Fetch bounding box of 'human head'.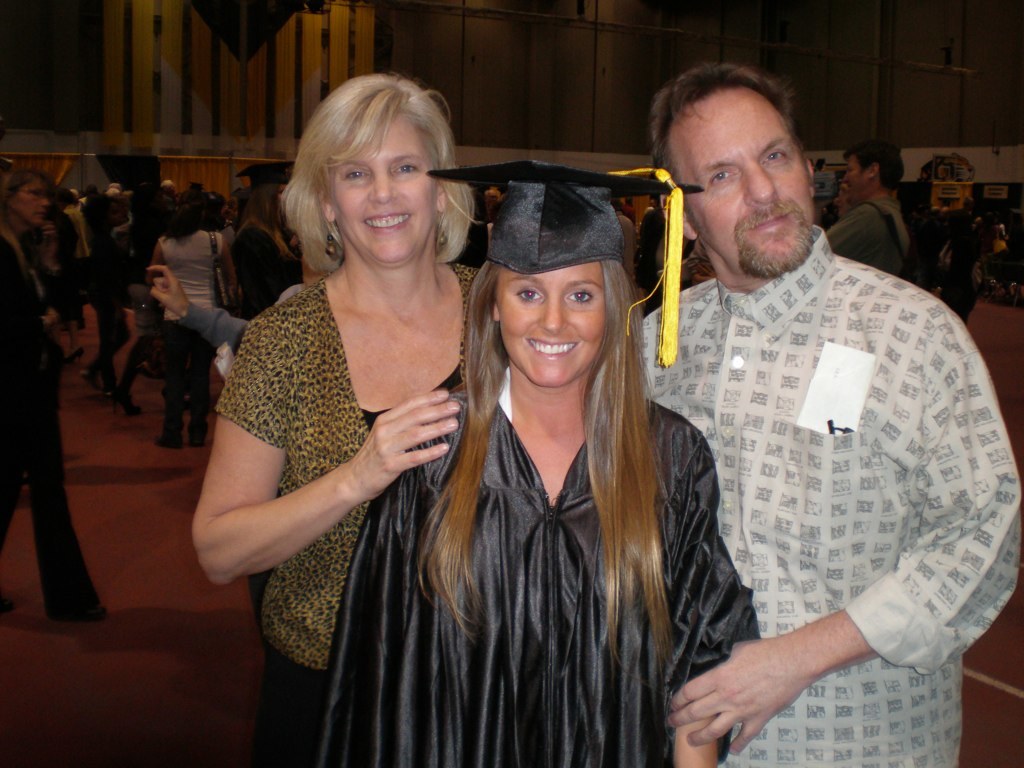
Bbox: (108, 182, 131, 197).
